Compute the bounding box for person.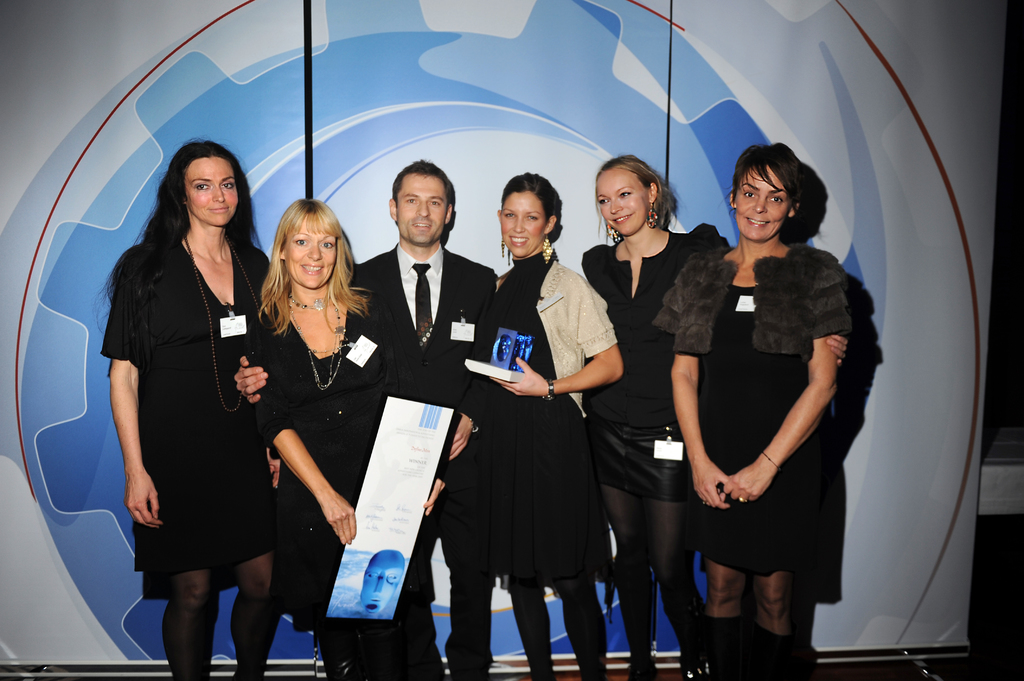
99 143 271 680.
